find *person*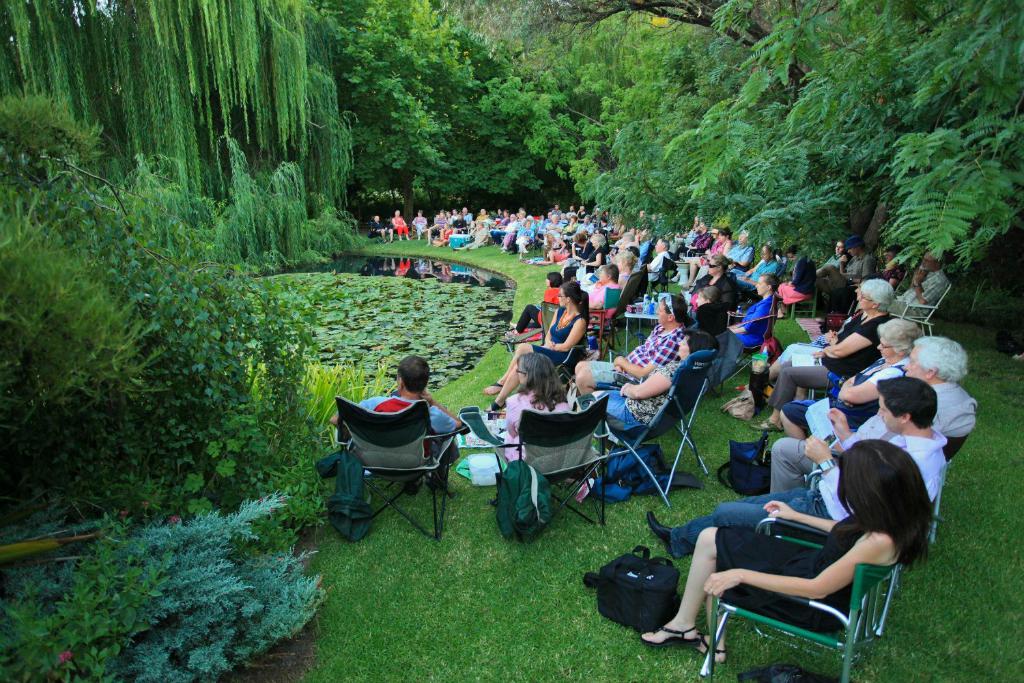
<bbox>390, 197, 414, 238</bbox>
